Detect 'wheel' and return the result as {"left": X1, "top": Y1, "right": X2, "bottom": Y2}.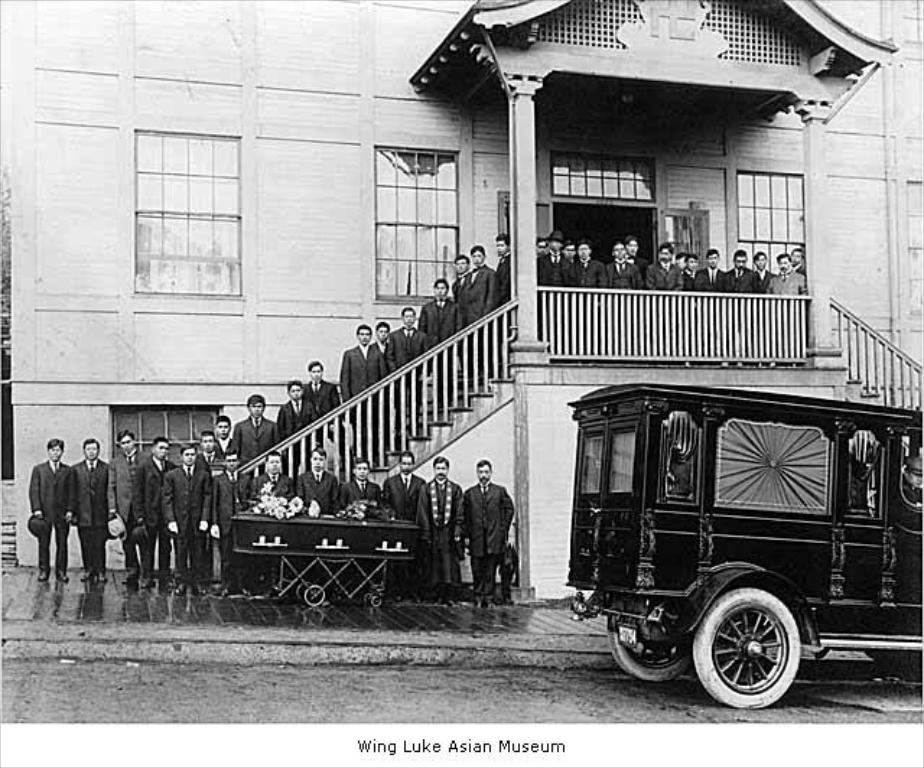
{"left": 300, "top": 580, "right": 334, "bottom": 608}.
